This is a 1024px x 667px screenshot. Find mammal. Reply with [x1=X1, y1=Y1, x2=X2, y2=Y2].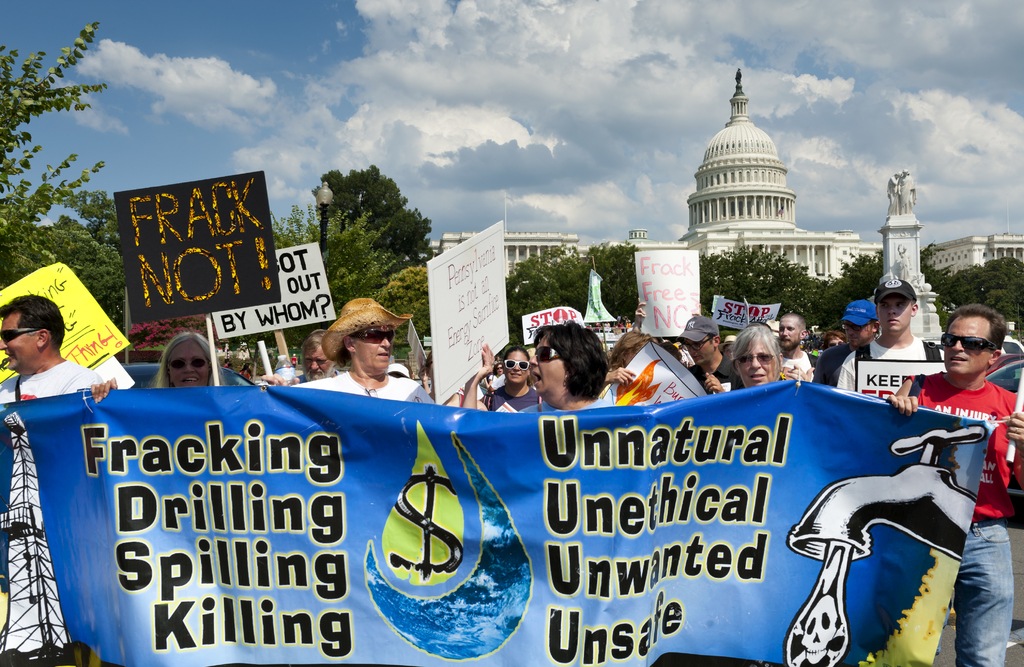
[x1=819, y1=326, x2=846, y2=351].
